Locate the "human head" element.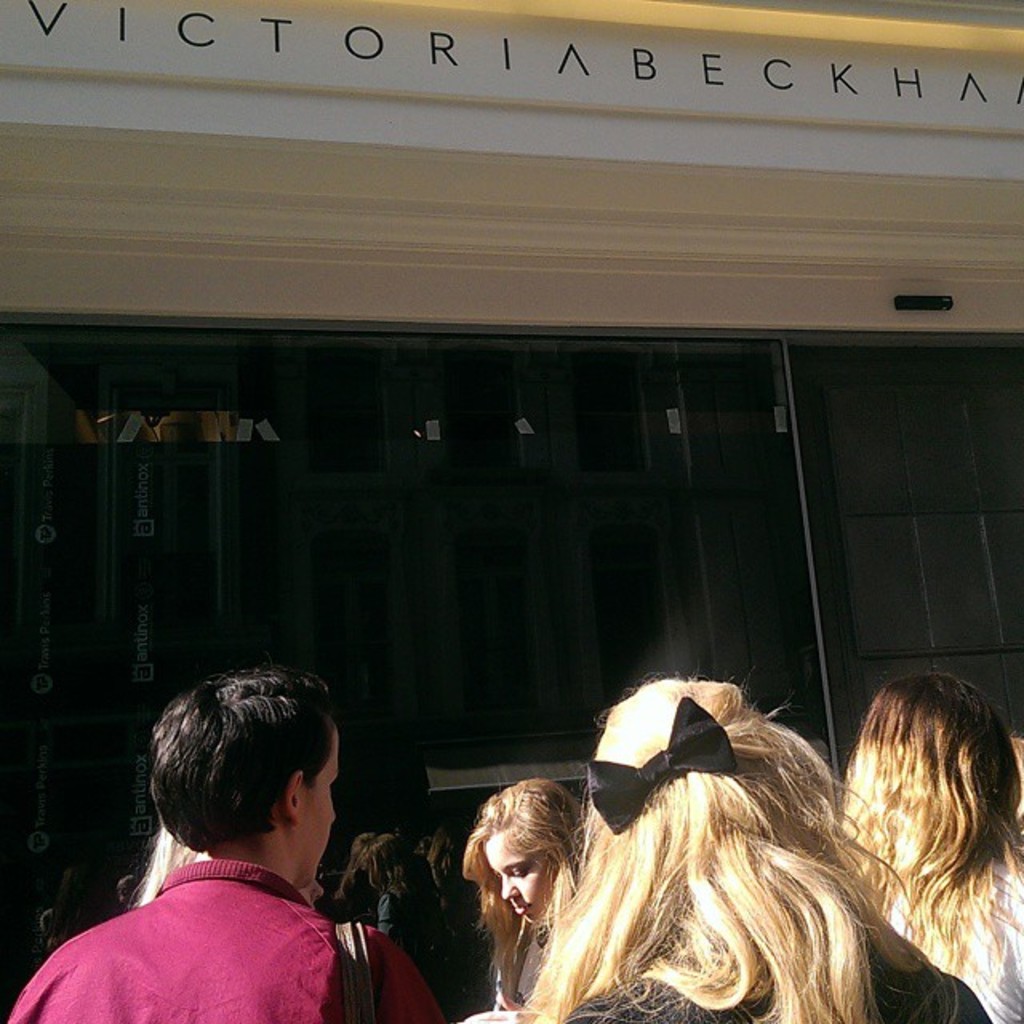
Element bbox: box(126, 686, 368, 902).
